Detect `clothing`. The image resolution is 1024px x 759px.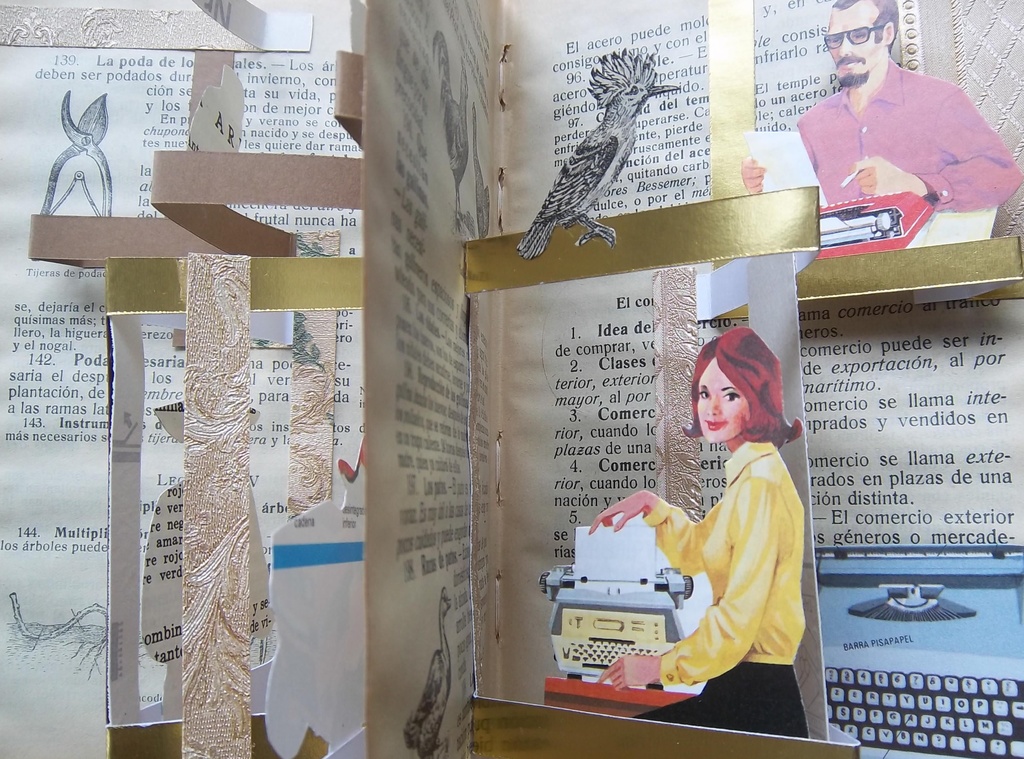
<bbox>797, 51, 1023, 215</bbox>.
